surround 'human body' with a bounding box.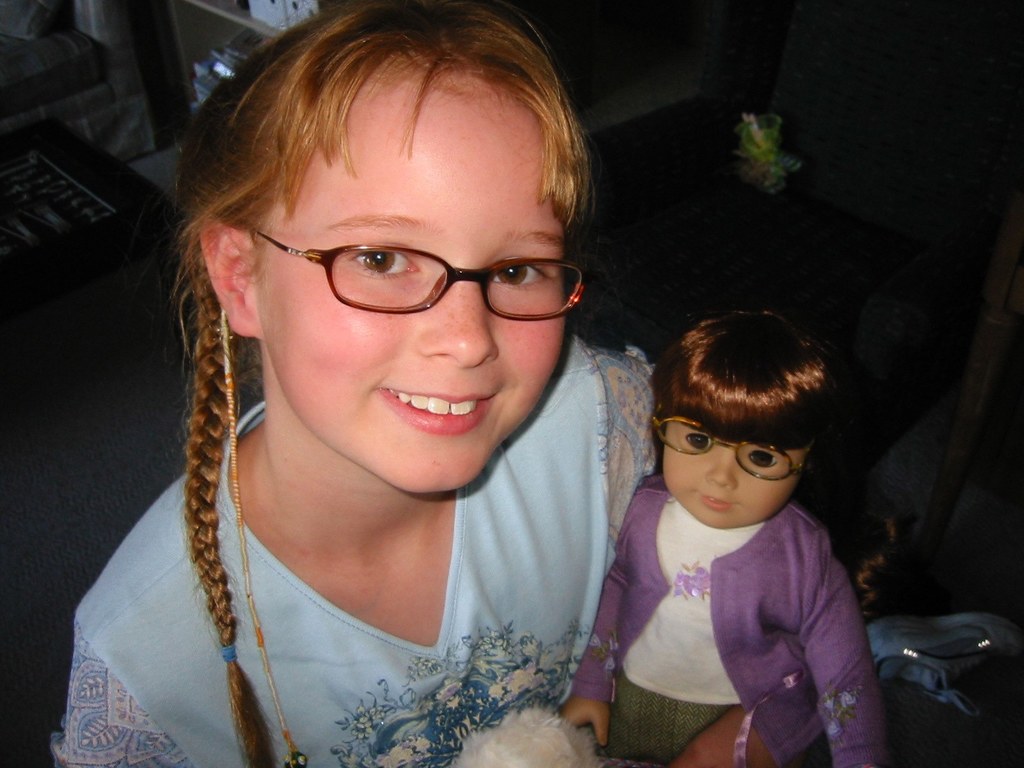
586/328/893/760.
